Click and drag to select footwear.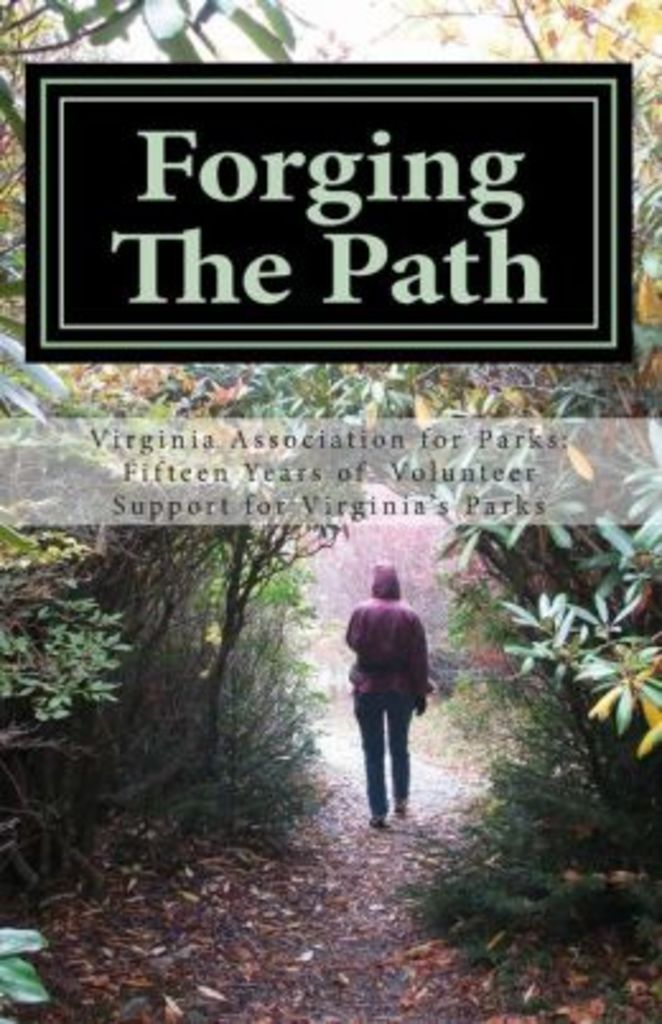
Selection: 367, 807, 387, 833.
